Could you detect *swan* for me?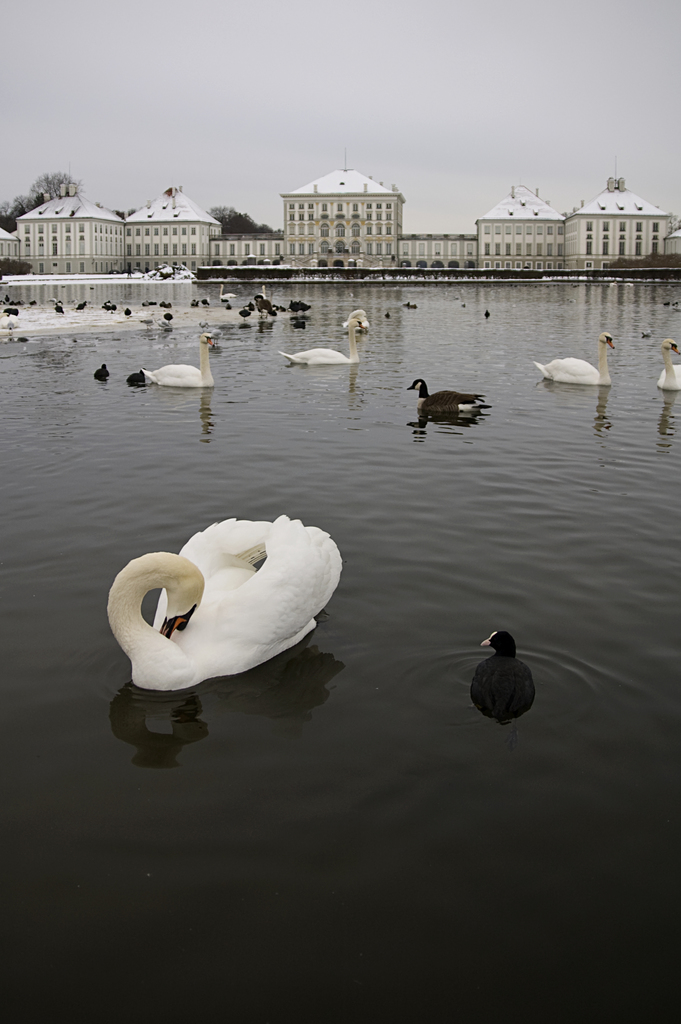
Detection result: box=[530, 330, 623, 395].
